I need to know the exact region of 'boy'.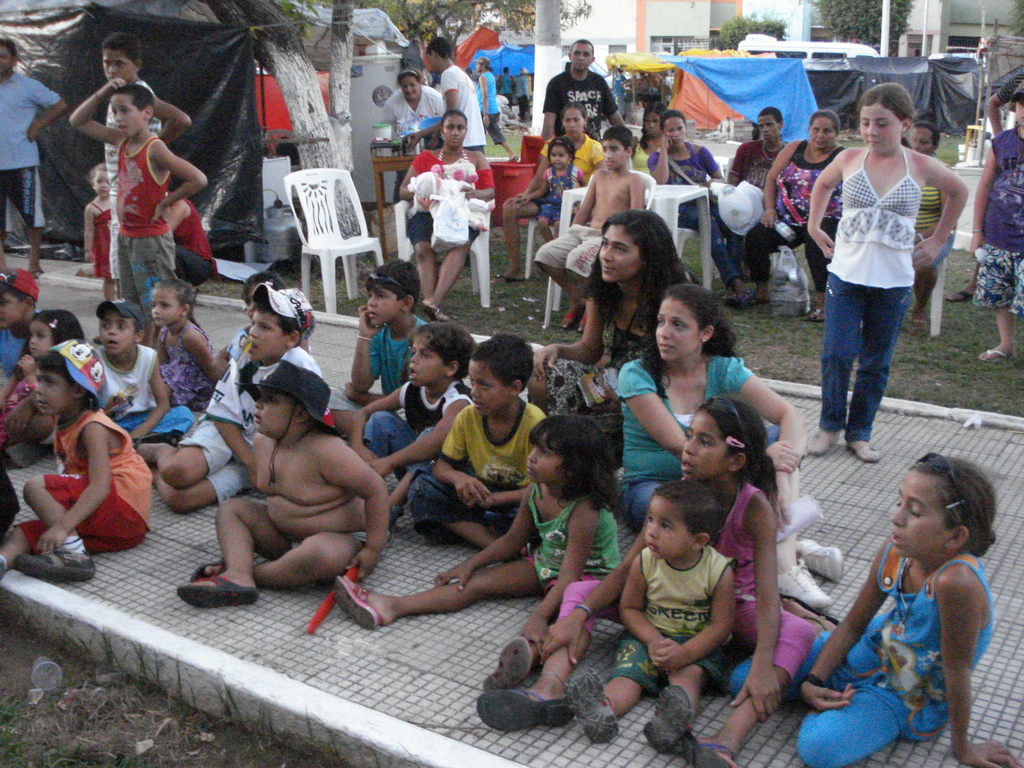
Region: x1=88, y1=305, x2=195, y2=447.
